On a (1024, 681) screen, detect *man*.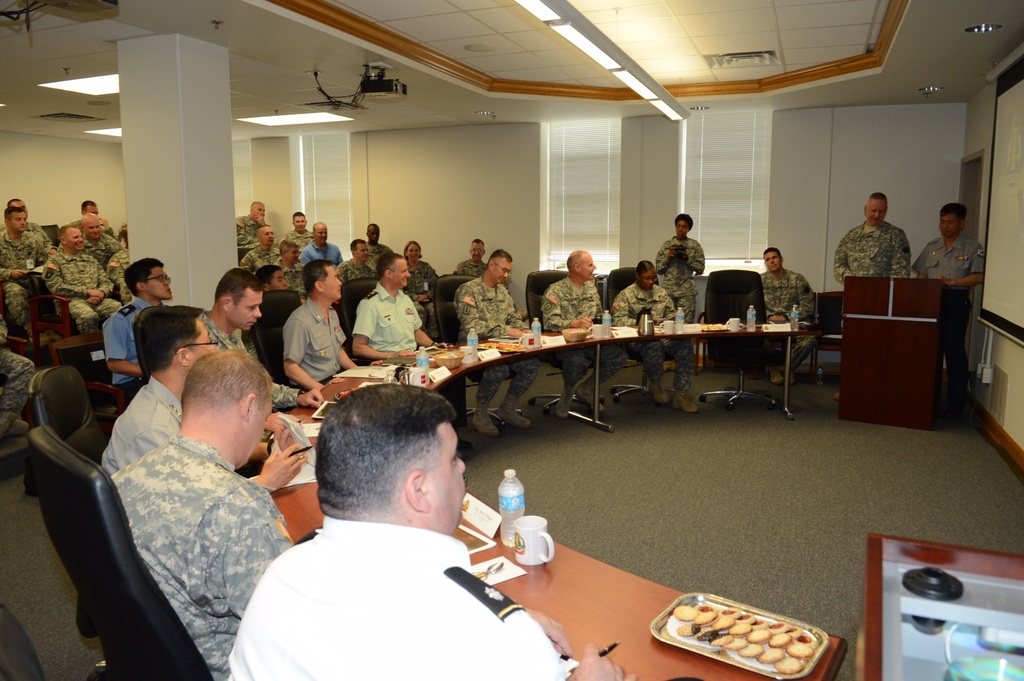
Rect(269, 241, 317, 304).
